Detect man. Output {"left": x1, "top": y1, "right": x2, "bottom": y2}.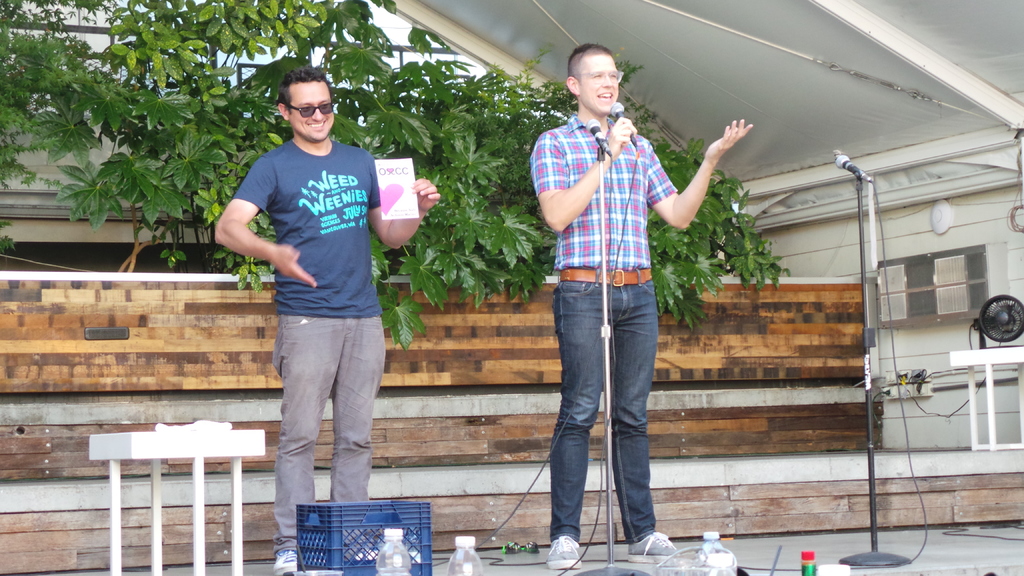
{"left": 523, "top": 58, "right": 712, "bottom": 534}.
